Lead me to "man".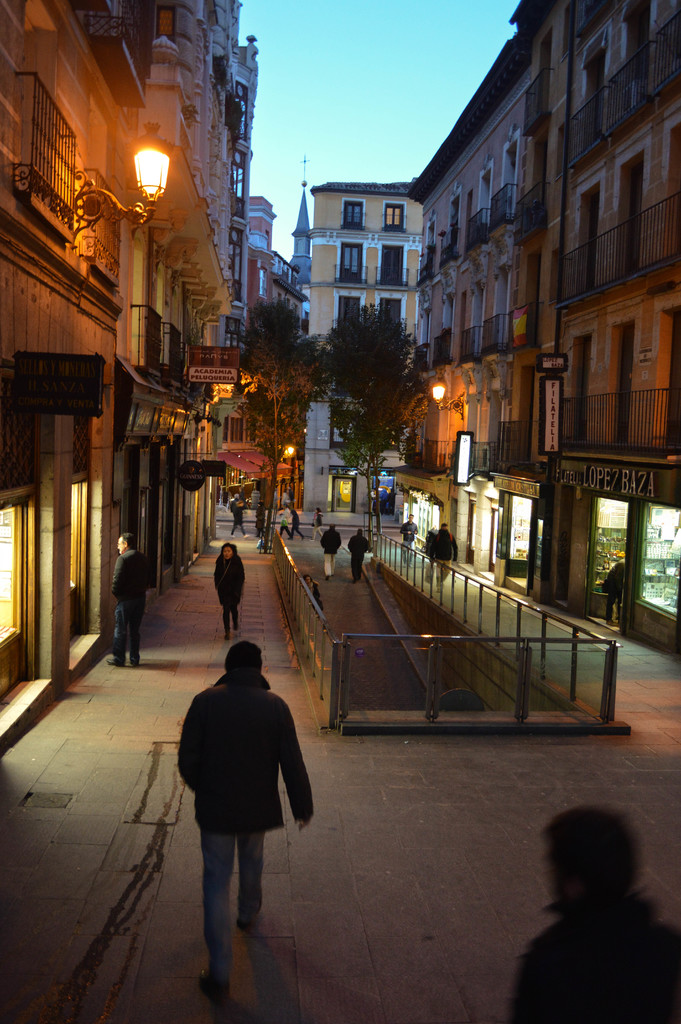
Lead to rect(348, 529, 370, 580).
